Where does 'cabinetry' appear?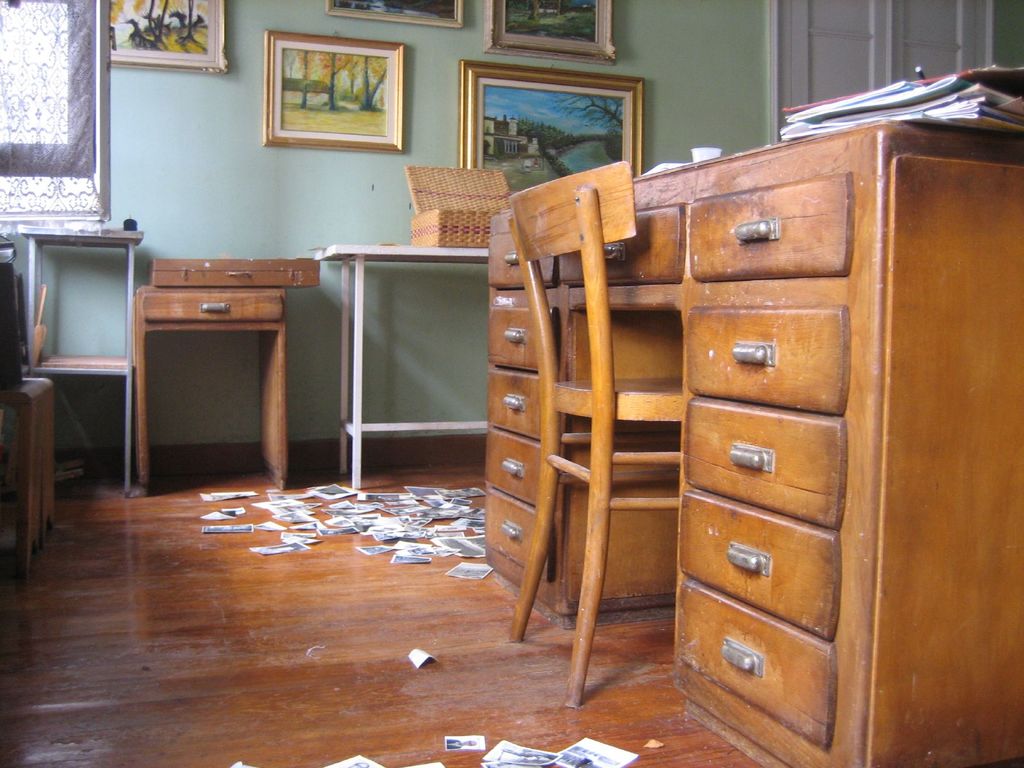
Appears at bbox(473, 102, 1021, 767).
